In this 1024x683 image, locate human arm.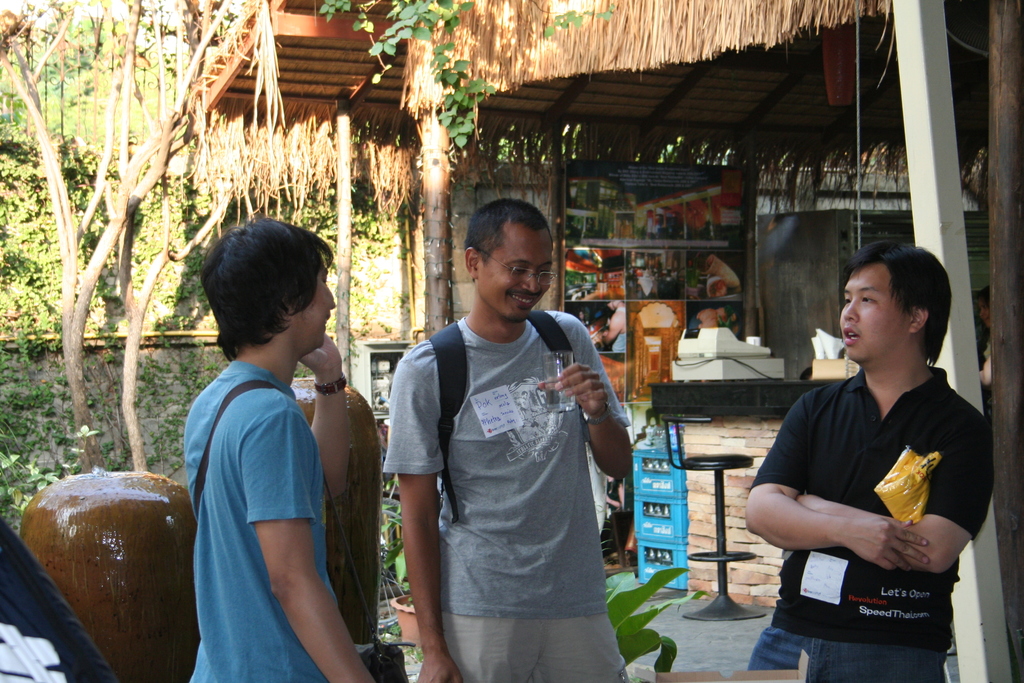
Bounding box: 552/303/634/477.
